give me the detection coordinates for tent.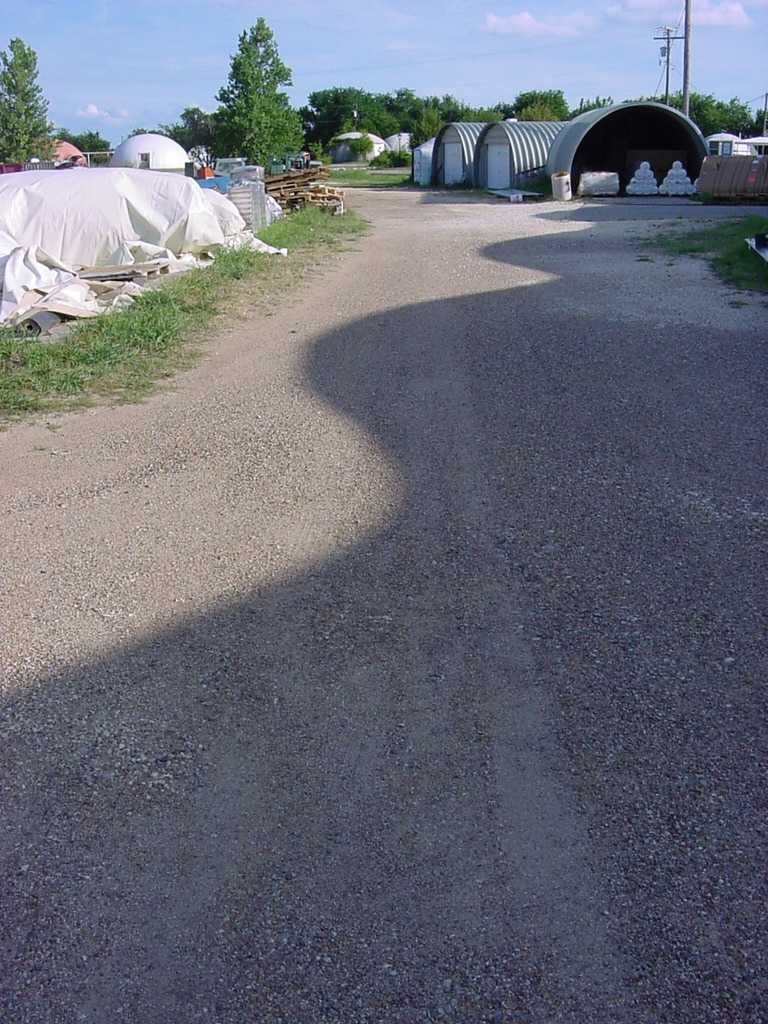
pyautogui.locateOnScreen(338, 129, 390, 166).
